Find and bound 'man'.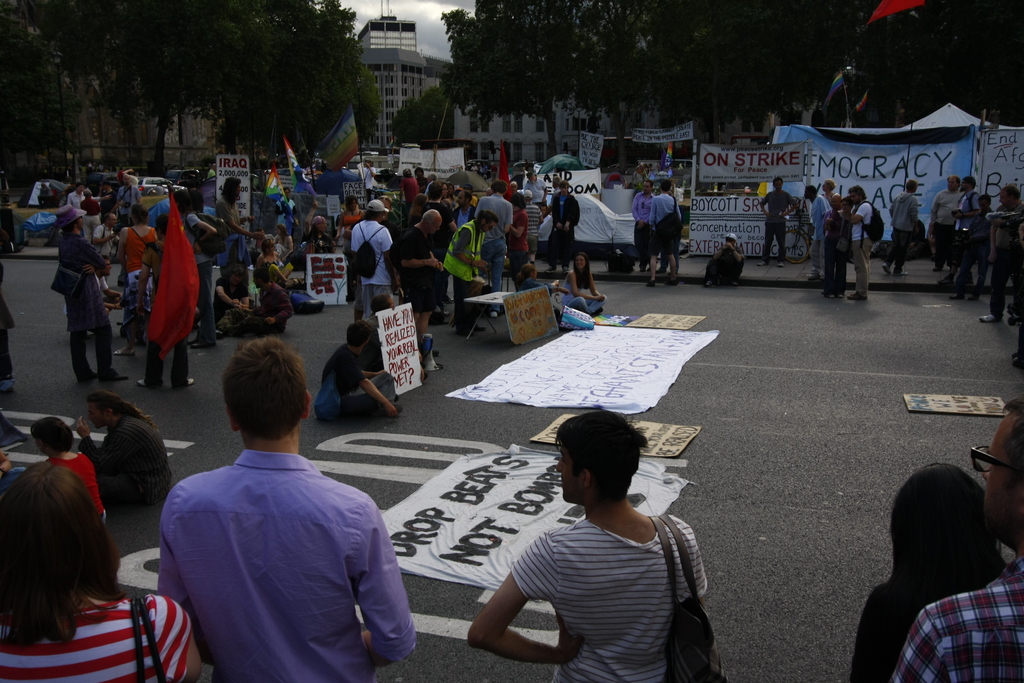
Bound: [left=77, top=388, right=172, bottom=504].
